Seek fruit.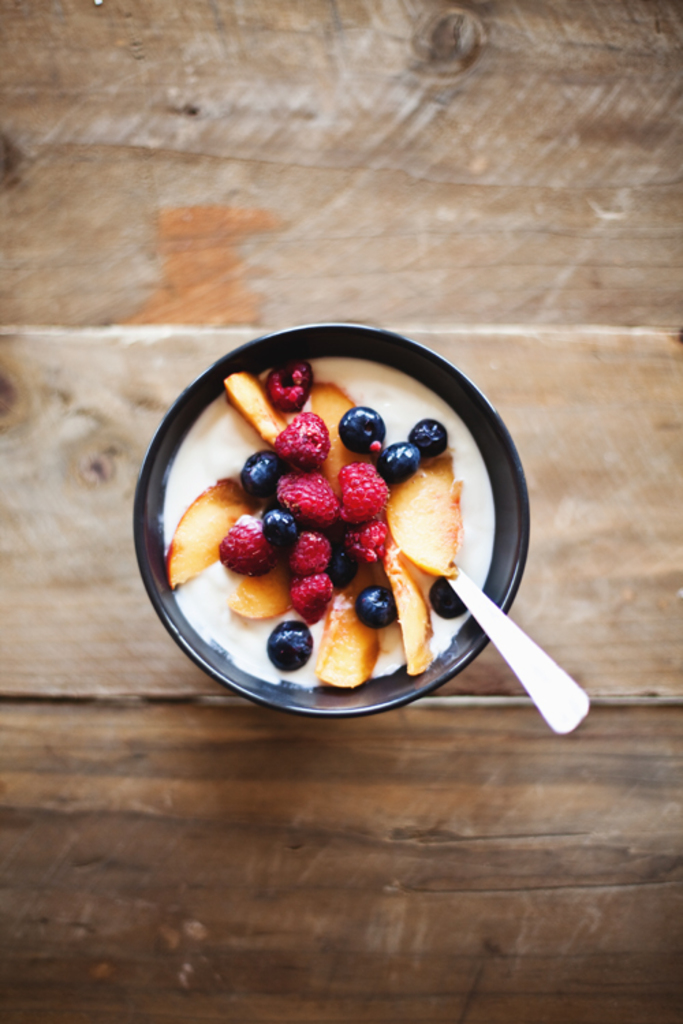
bbox=(258, 504, 302, 558).
